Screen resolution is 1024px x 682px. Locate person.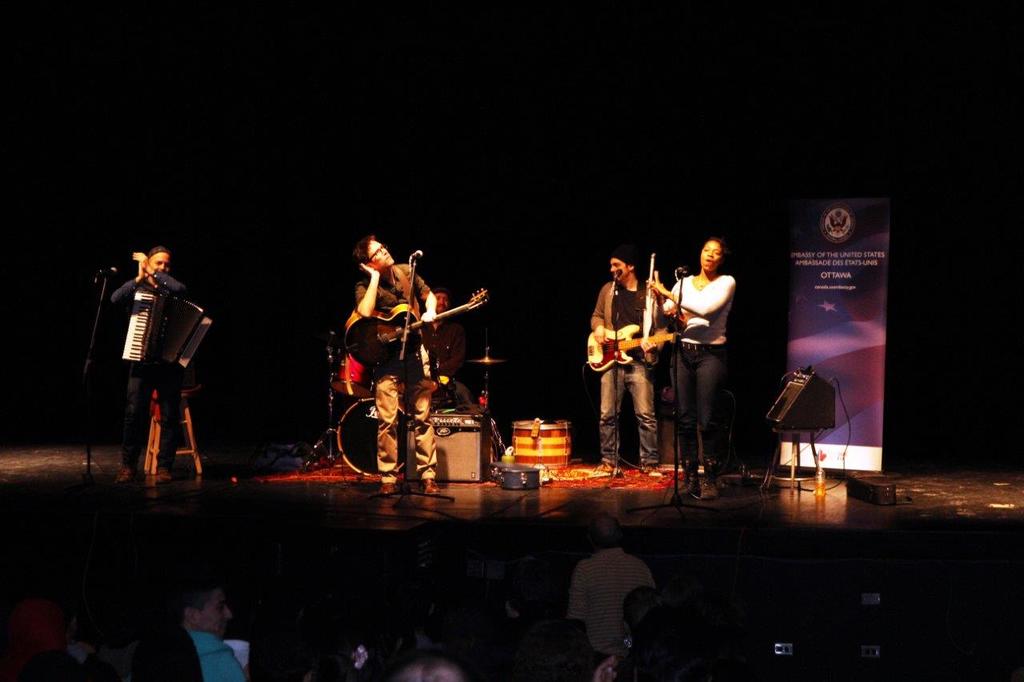
[590, 247, 663, 469].
